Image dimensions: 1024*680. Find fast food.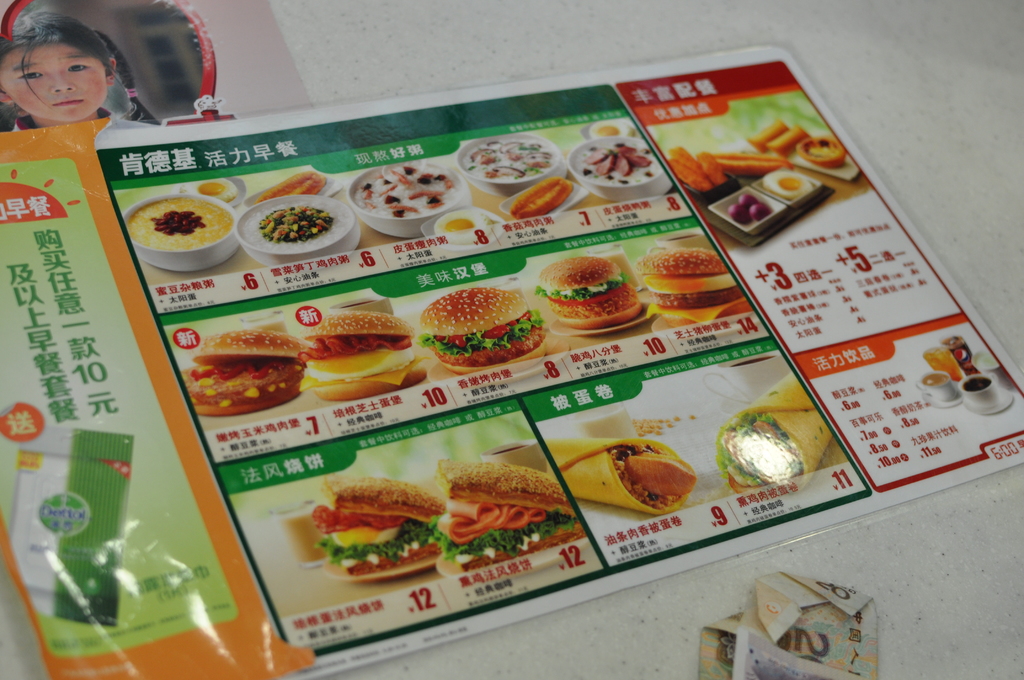
box=[635, 250, 749, 331].
